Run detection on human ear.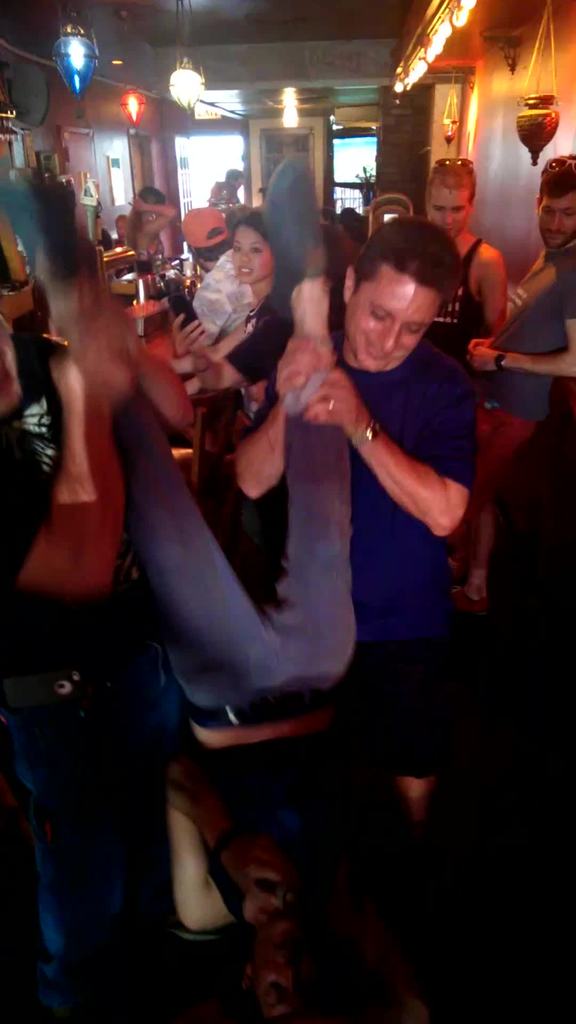
Result: box=[343, 266, 357, 302].
